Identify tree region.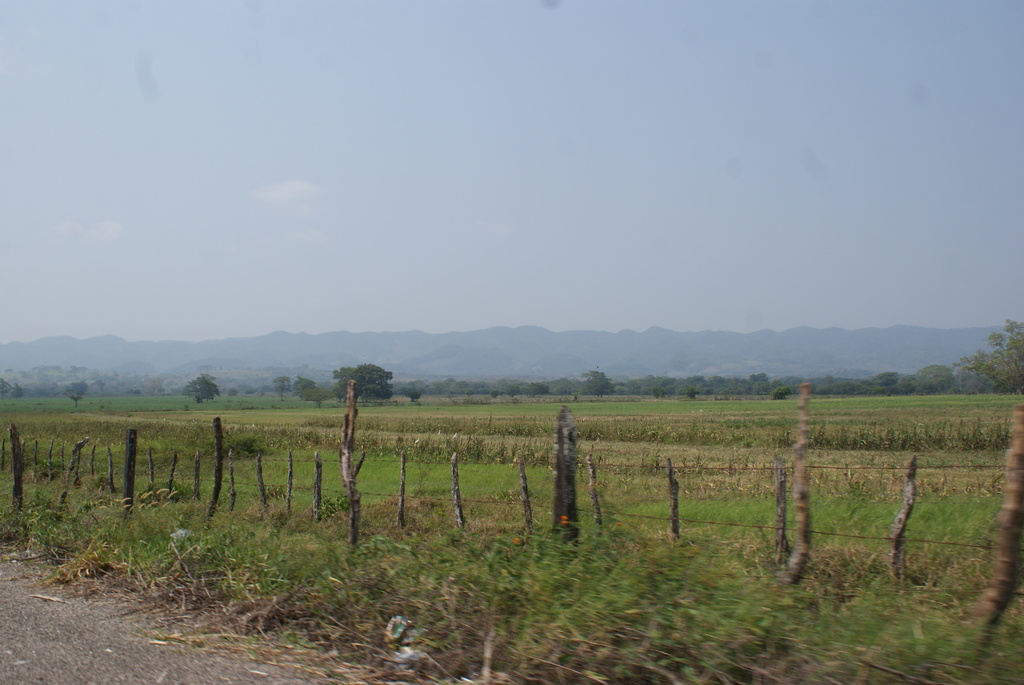
Region: {"left": 346, "top": 363, "right": 394, "bottom": 409}.
